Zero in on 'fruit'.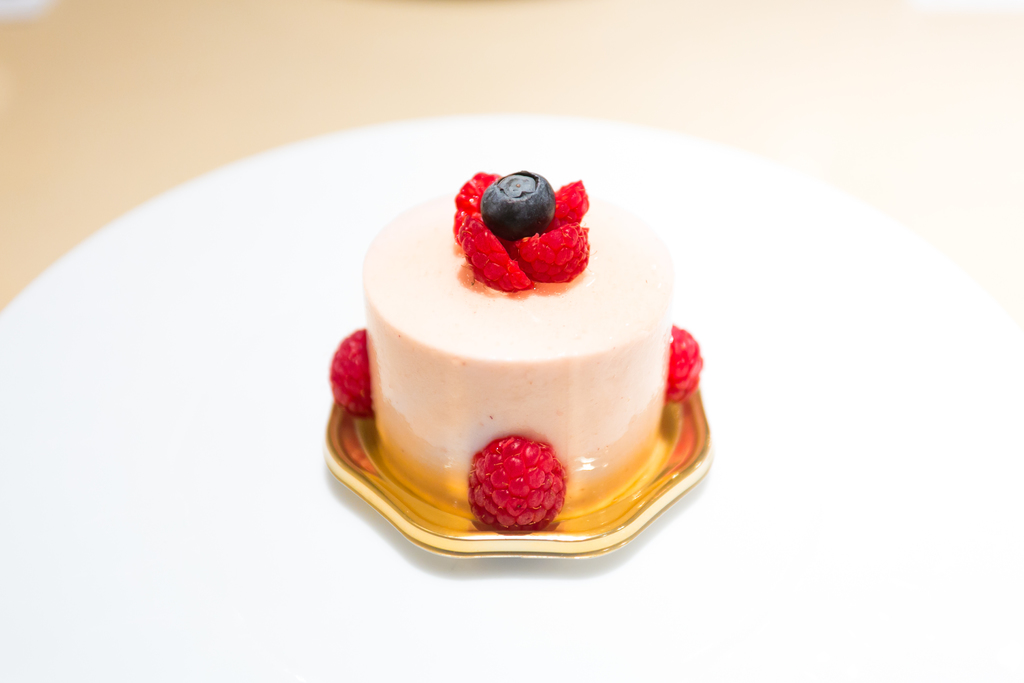
Zeroed in: l=656, t=325, r=703, b=399.
